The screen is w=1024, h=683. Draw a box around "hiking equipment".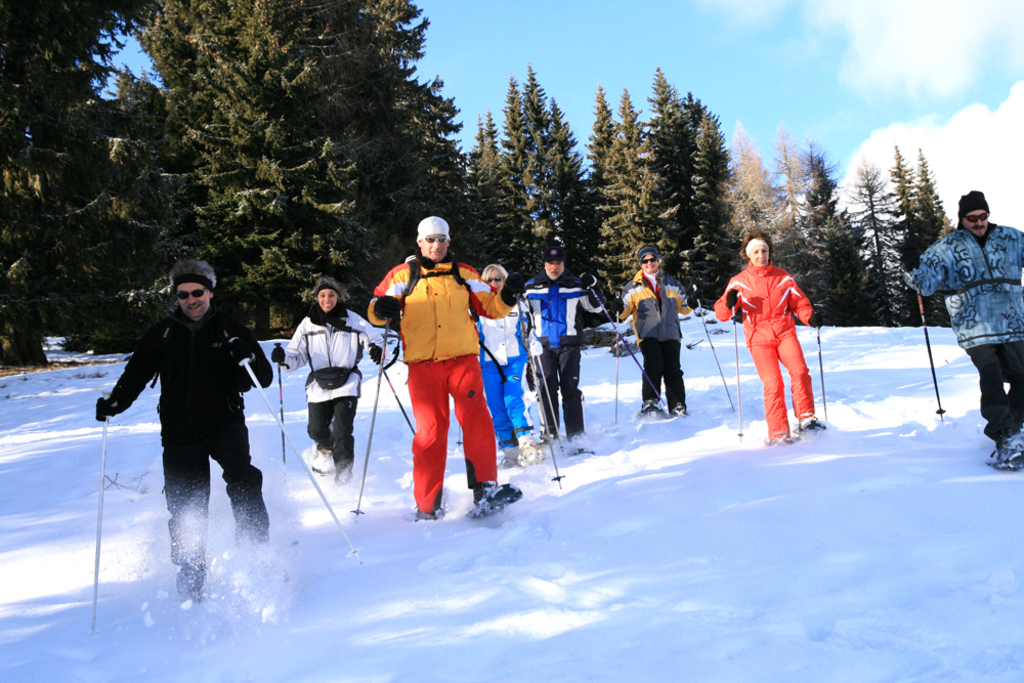
{"x1": 690, "y1": 279, "x2": 734, "y2": 410}.
